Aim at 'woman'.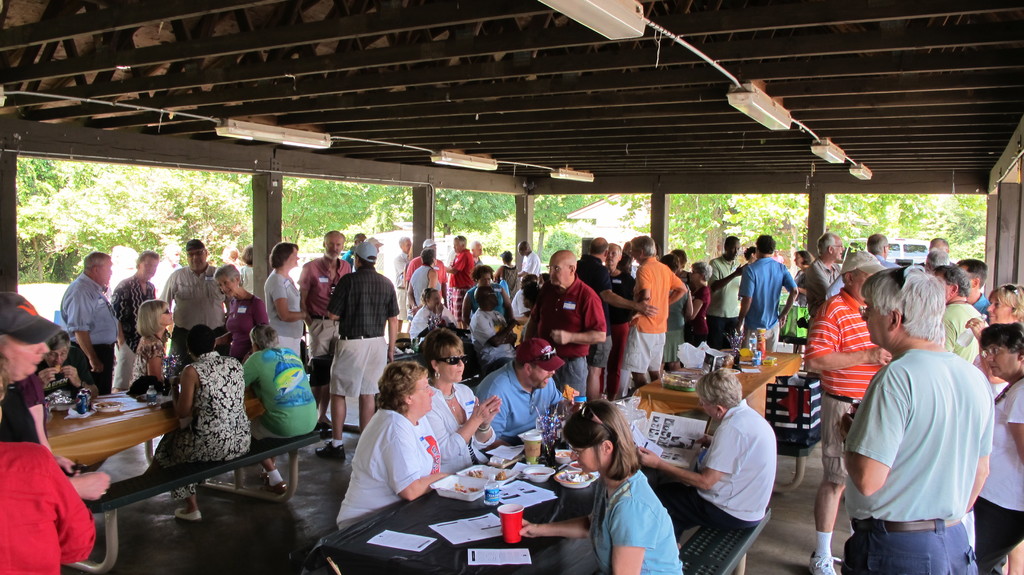
Aimed at <box>452,260,512,326</box>.
